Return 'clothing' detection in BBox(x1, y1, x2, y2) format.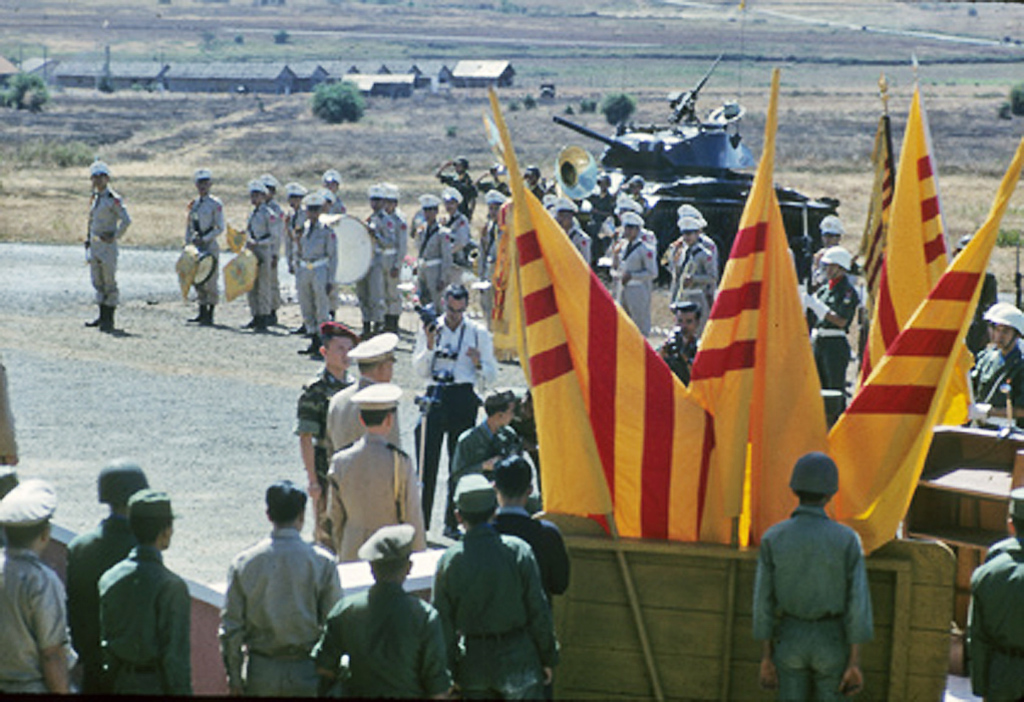
BBox(426, 519, 565, 701).
